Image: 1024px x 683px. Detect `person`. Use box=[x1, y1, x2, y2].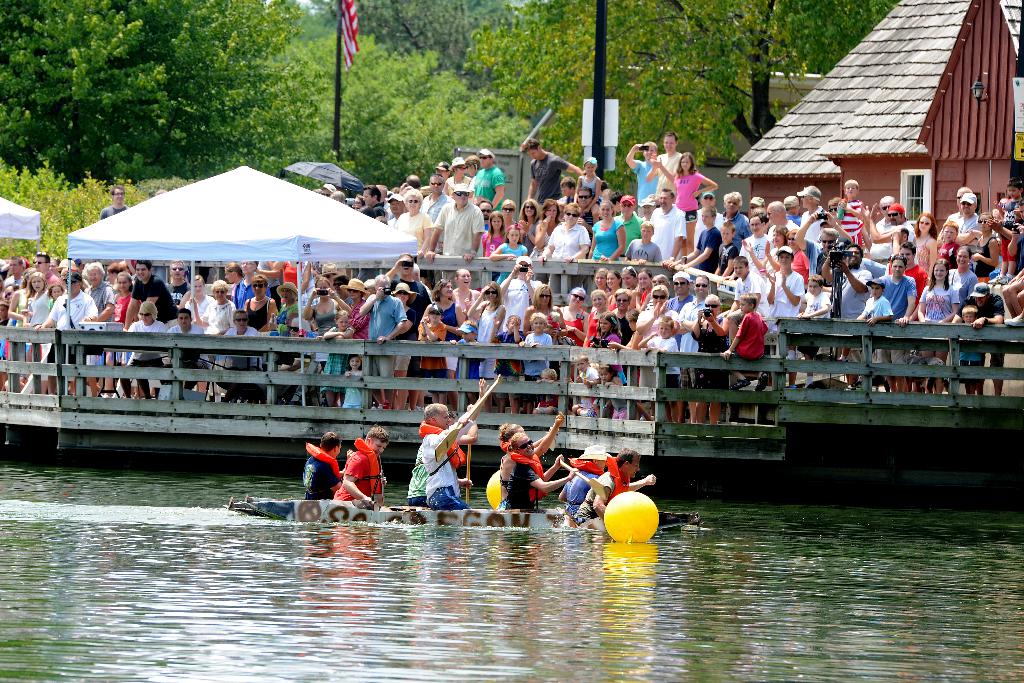
box=[627, 222, 660, 268].
